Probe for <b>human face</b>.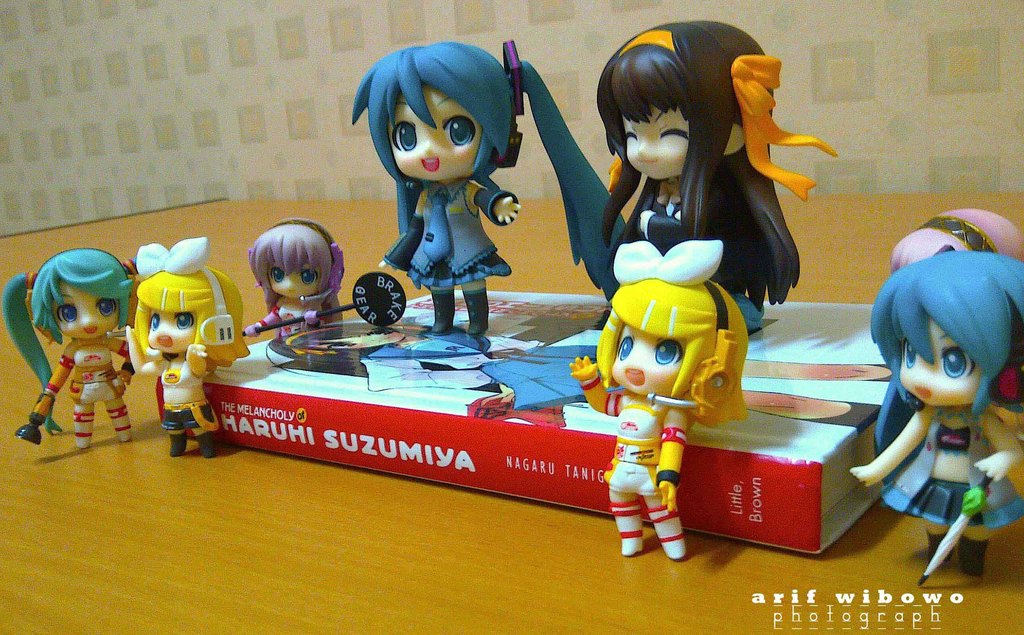
Probe result: <bbox>610, 323, 687, 395</bbox>.
